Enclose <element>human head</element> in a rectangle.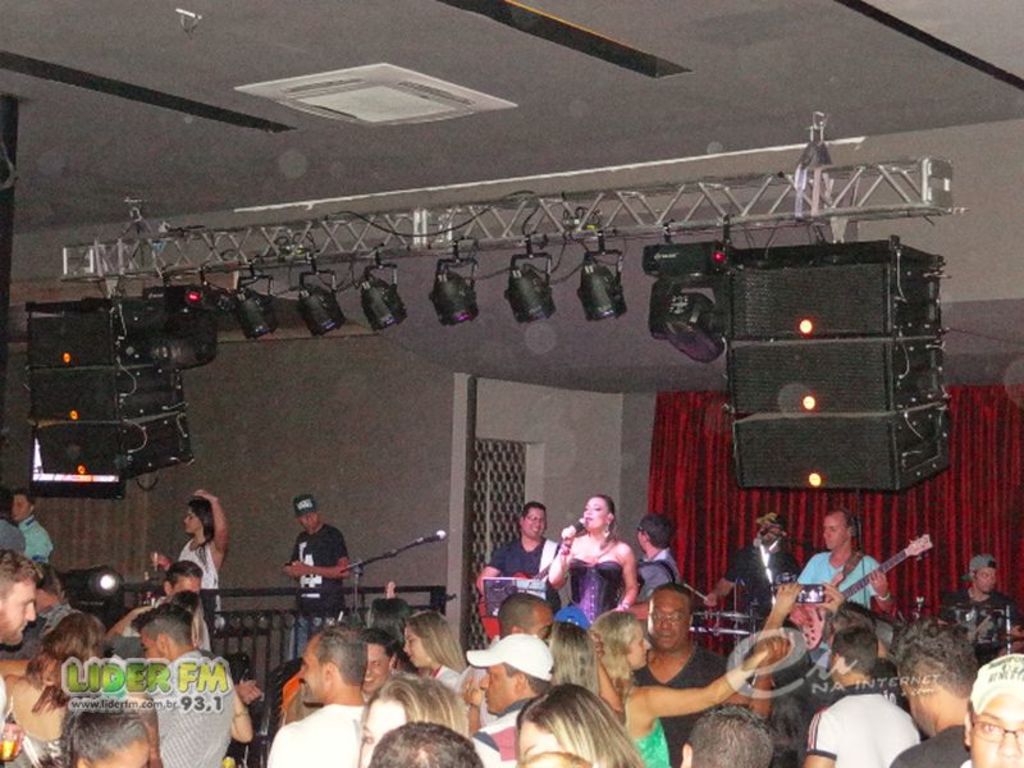
detection(634, 509, 676, 552).
